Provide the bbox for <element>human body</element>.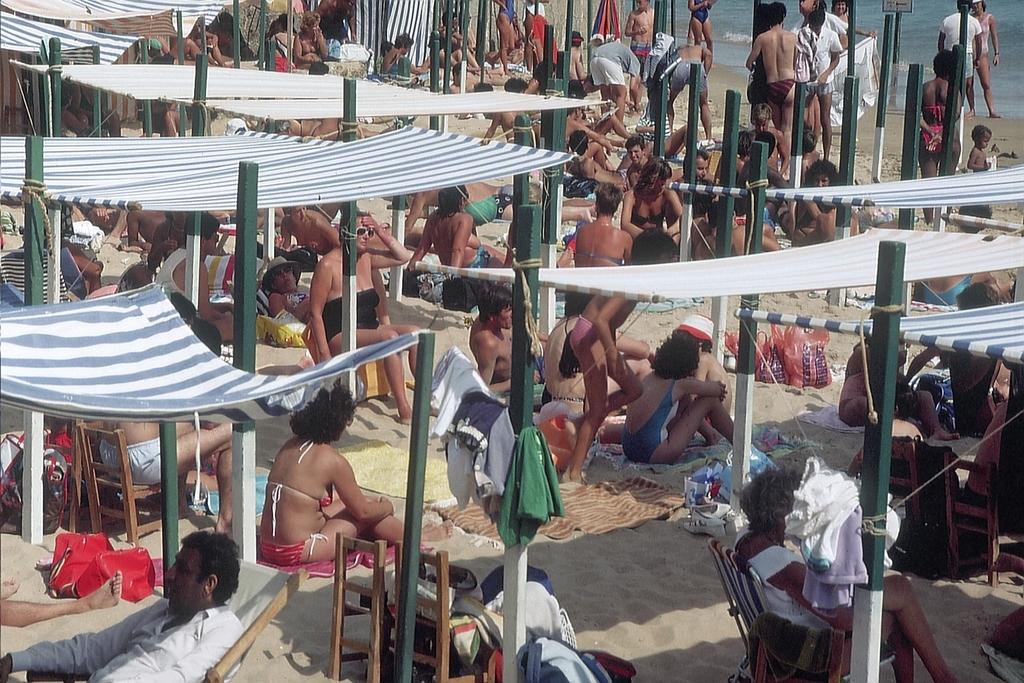
[837,338,954,441].
